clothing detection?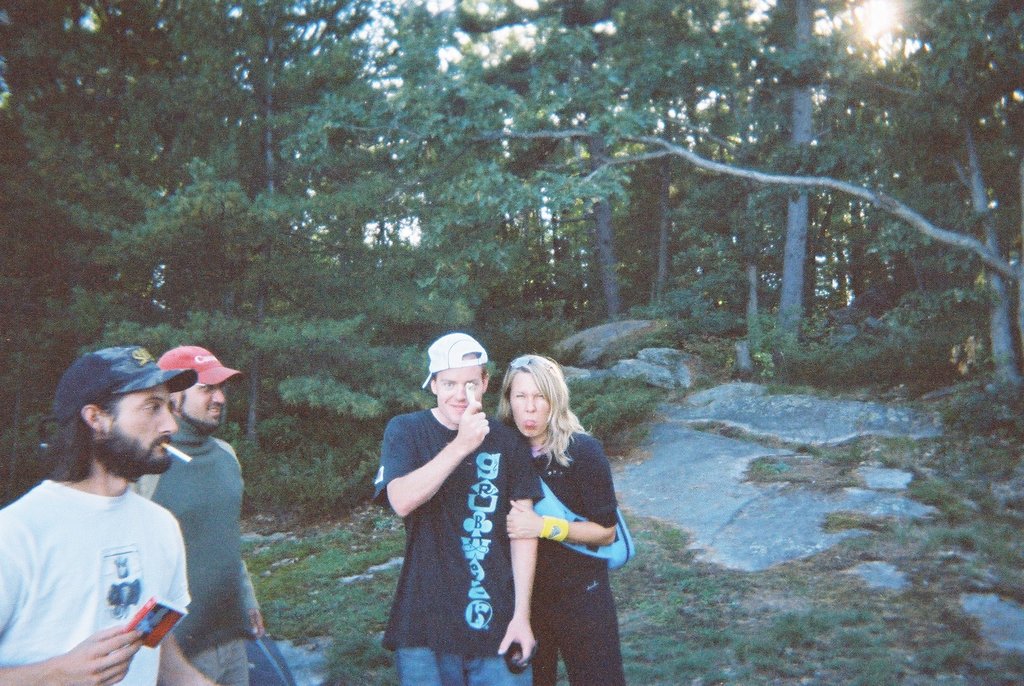
BBox(376, 410, 541, 685)
